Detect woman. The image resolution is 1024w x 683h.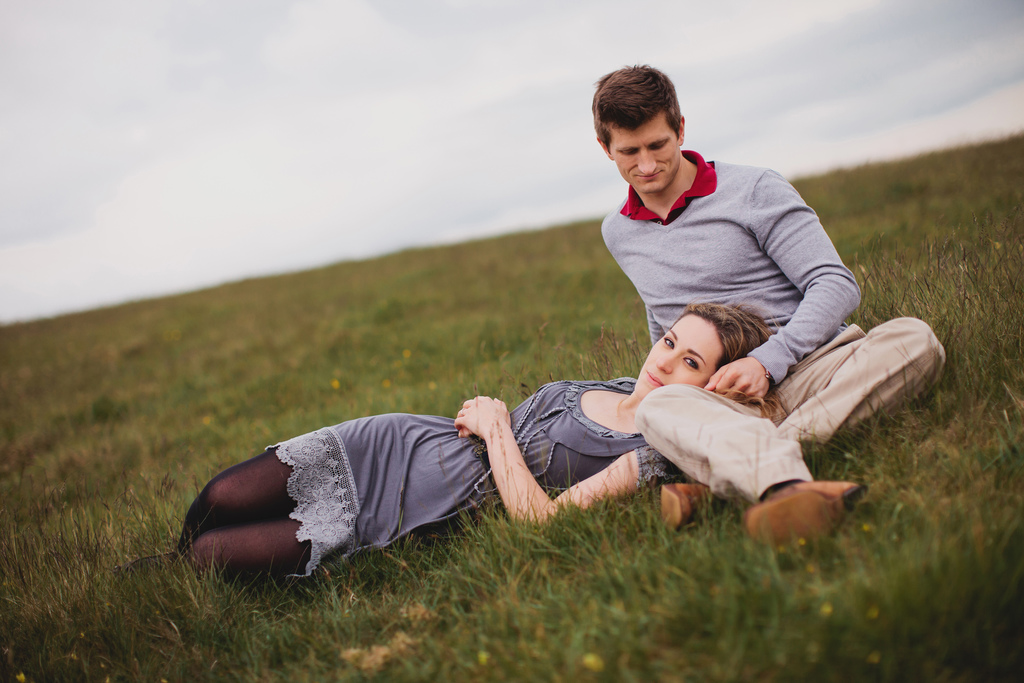
243,191,874,592.
